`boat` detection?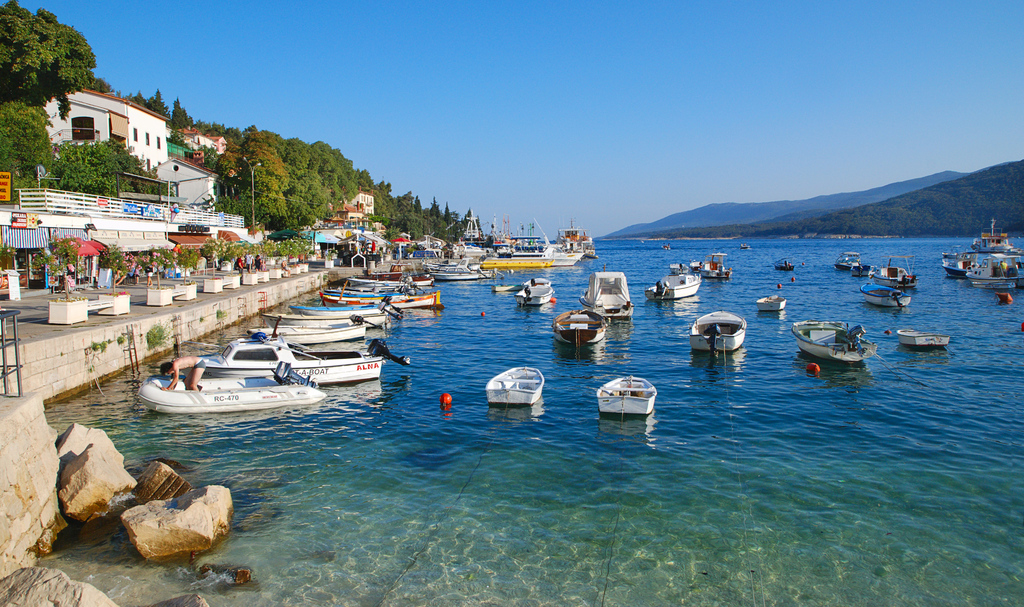
{"x1": 345, "y1": 275, "x2": 429, "y2": 291}
